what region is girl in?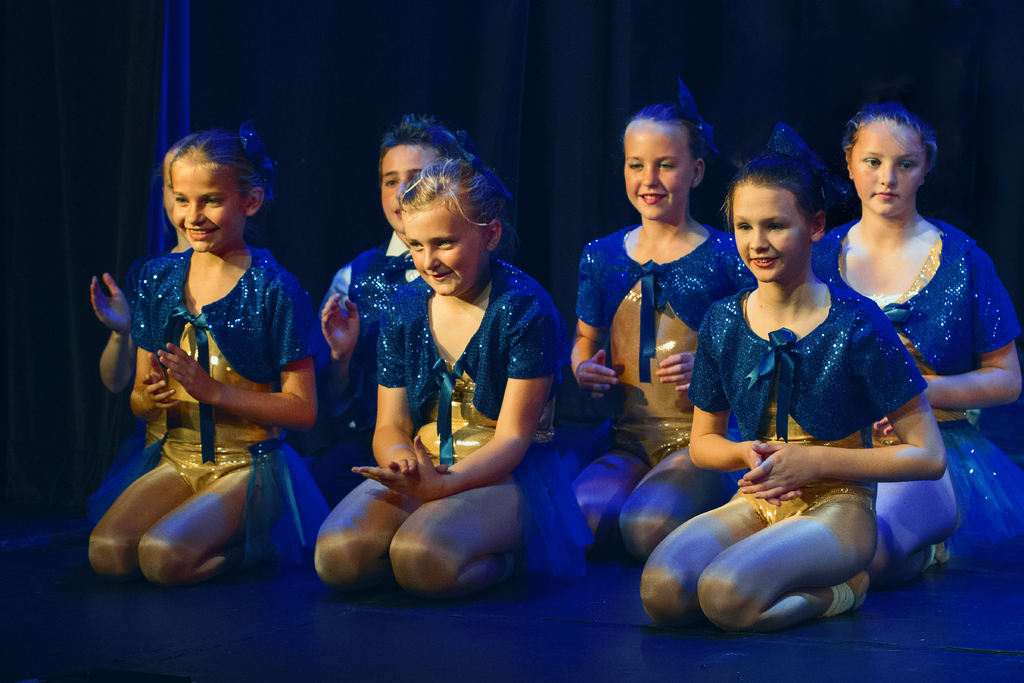
box=[86, 122, 325, 581].
